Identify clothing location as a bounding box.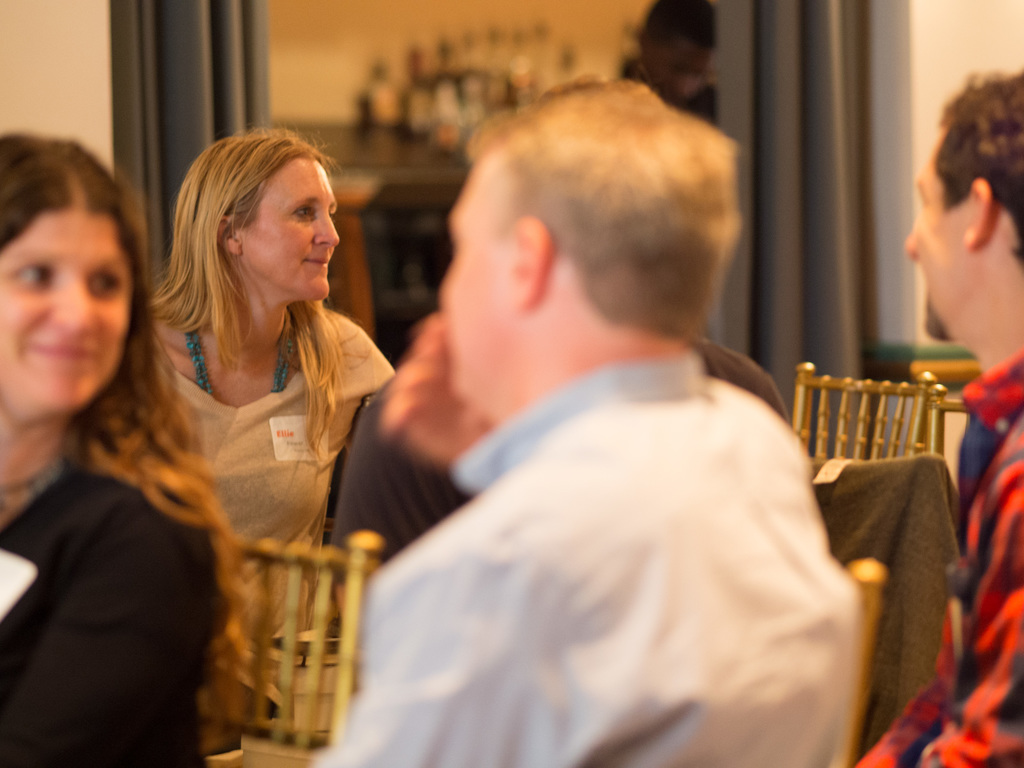
[x1=305, y1=344, x2=869, y2=767].
